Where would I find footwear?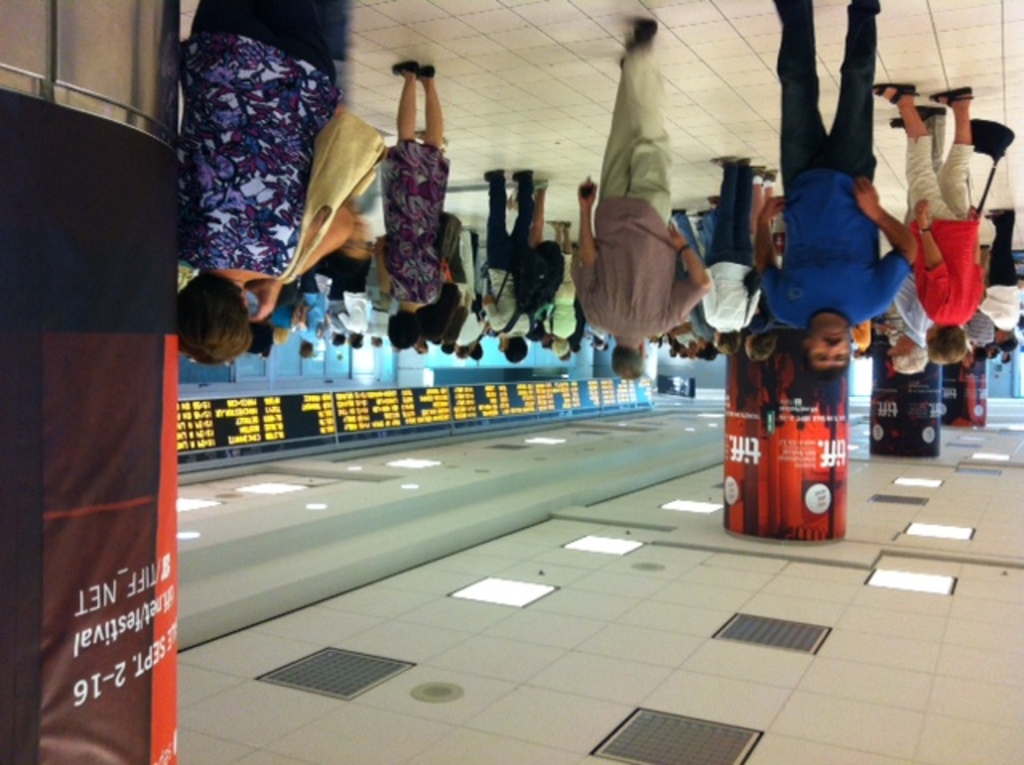
At x1=419, y1=69, x2=434, y2=78.
